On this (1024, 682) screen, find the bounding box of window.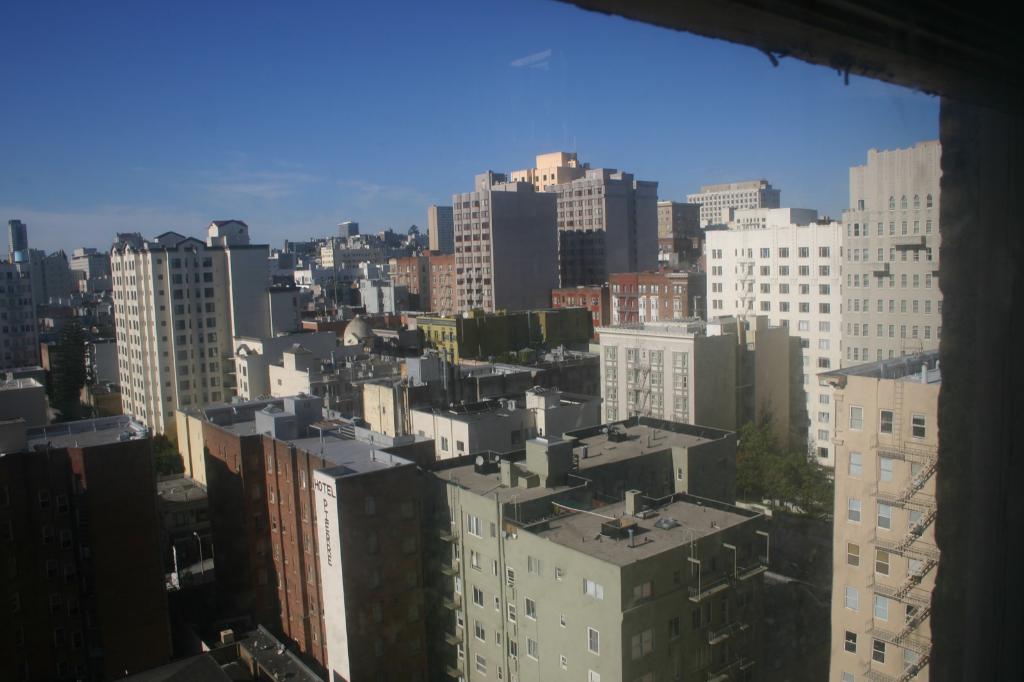
Bounding box: [844,631,859,657].
